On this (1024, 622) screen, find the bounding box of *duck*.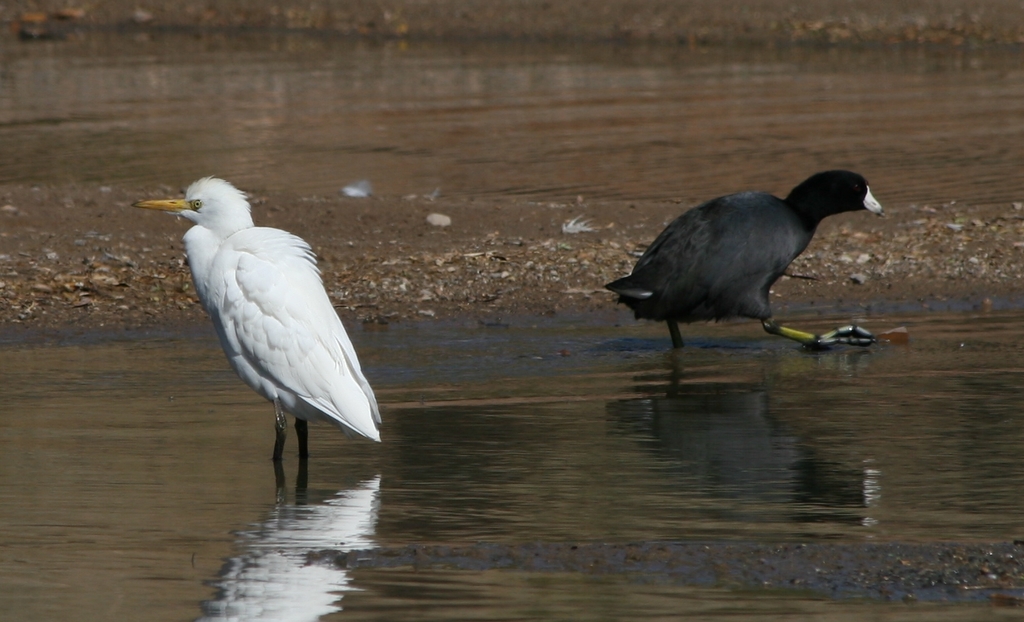
Bounding box: (589, 159, 895, 350).
